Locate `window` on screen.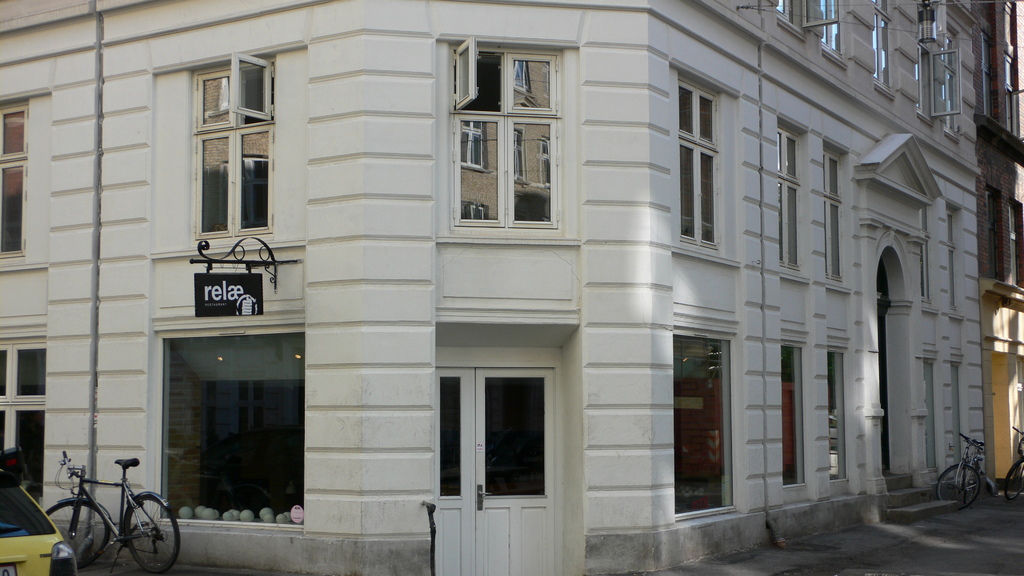
On screen at 771, 112, 815, 287.
